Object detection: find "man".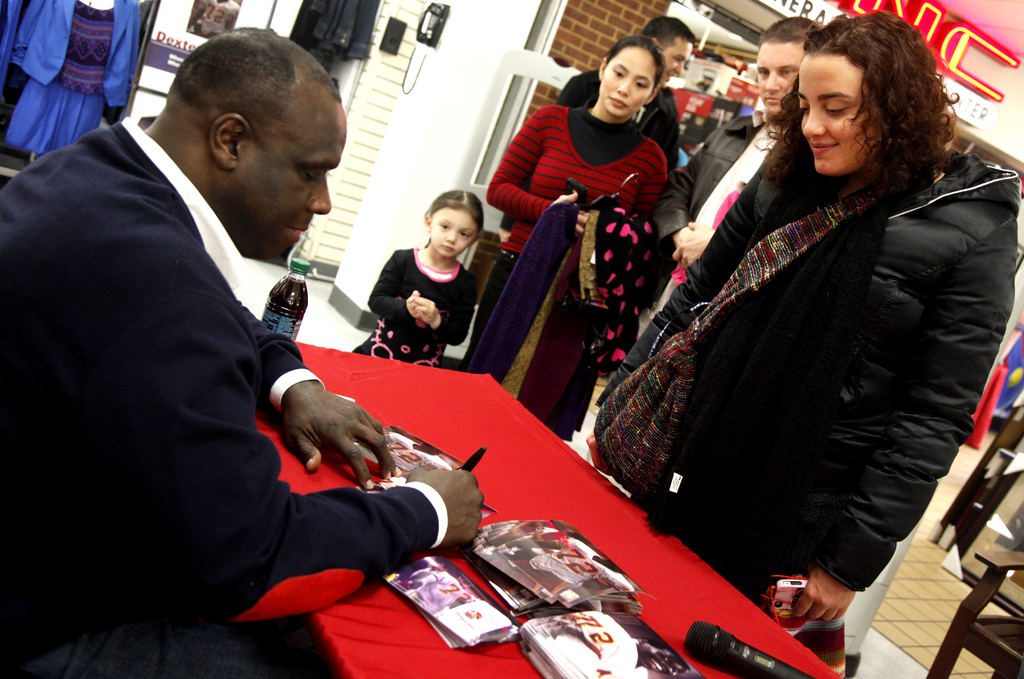
{"left": 500, "top": 15, "right": 694, "bottom": 242}.
